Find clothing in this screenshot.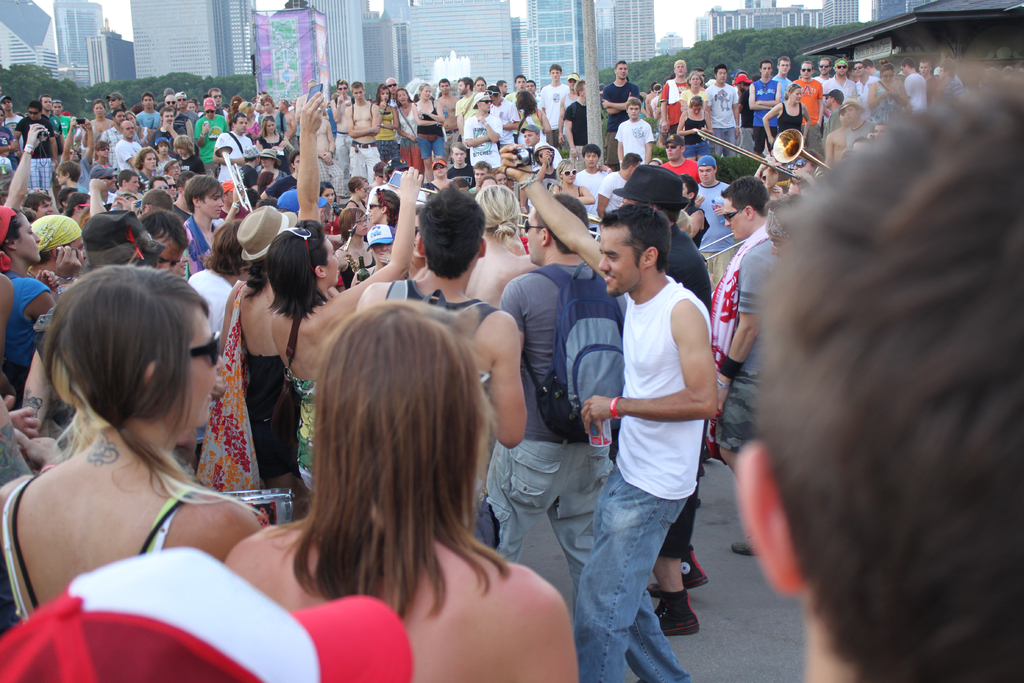
The bounding box for clothing is <bbox>577, 201, 733, 639</bbox>.
